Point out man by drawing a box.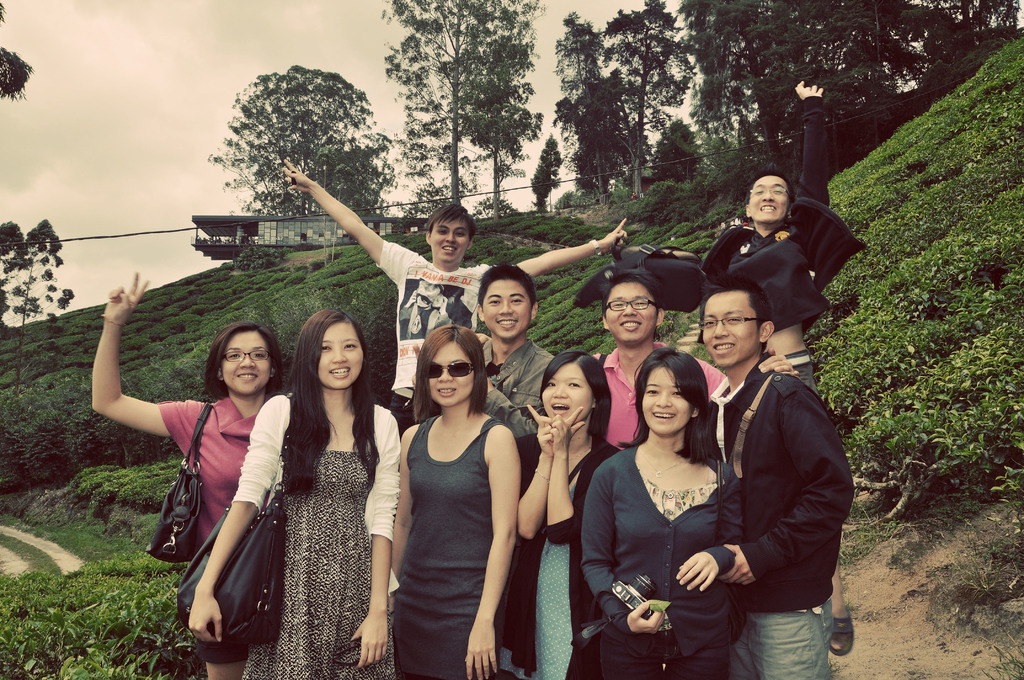
477 263 551 679.
